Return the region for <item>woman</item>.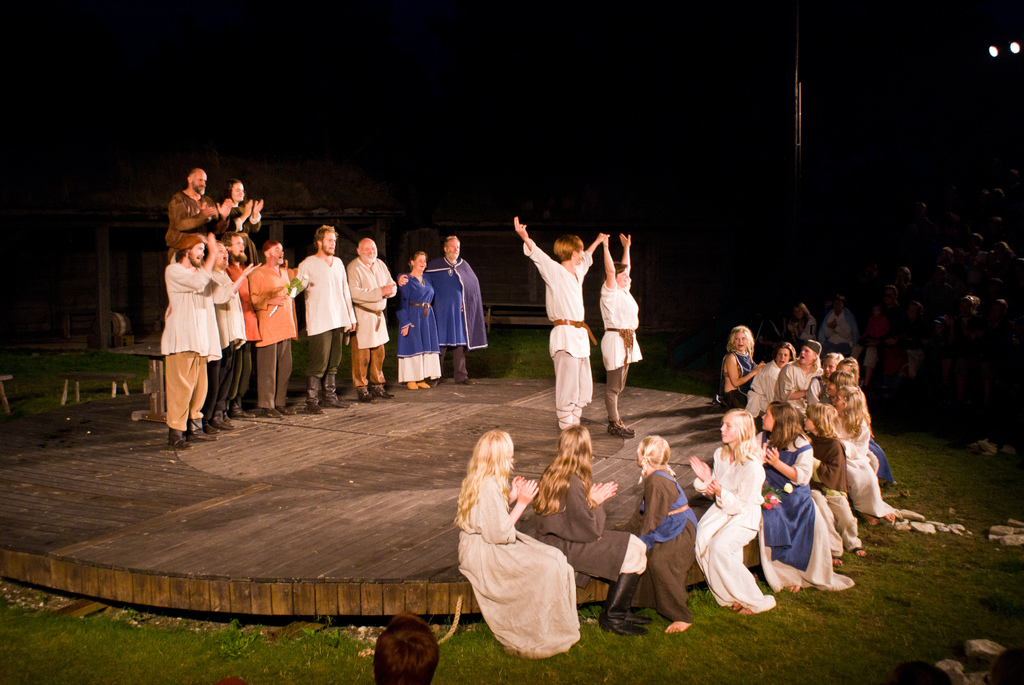
bbox(786, 305, 819, 342).
